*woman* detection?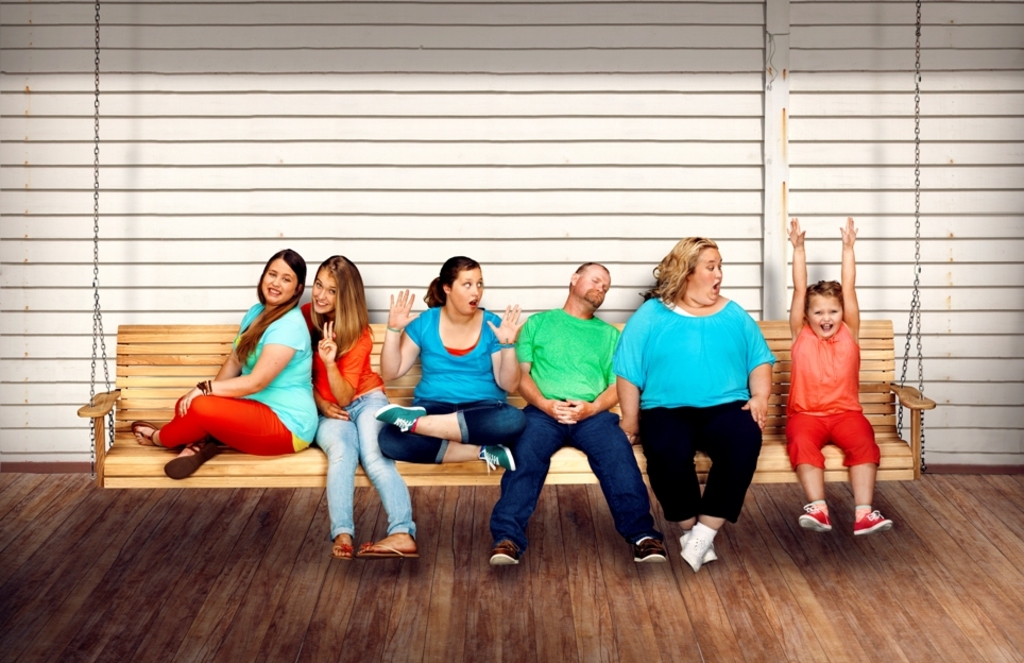
131 249 321 486
